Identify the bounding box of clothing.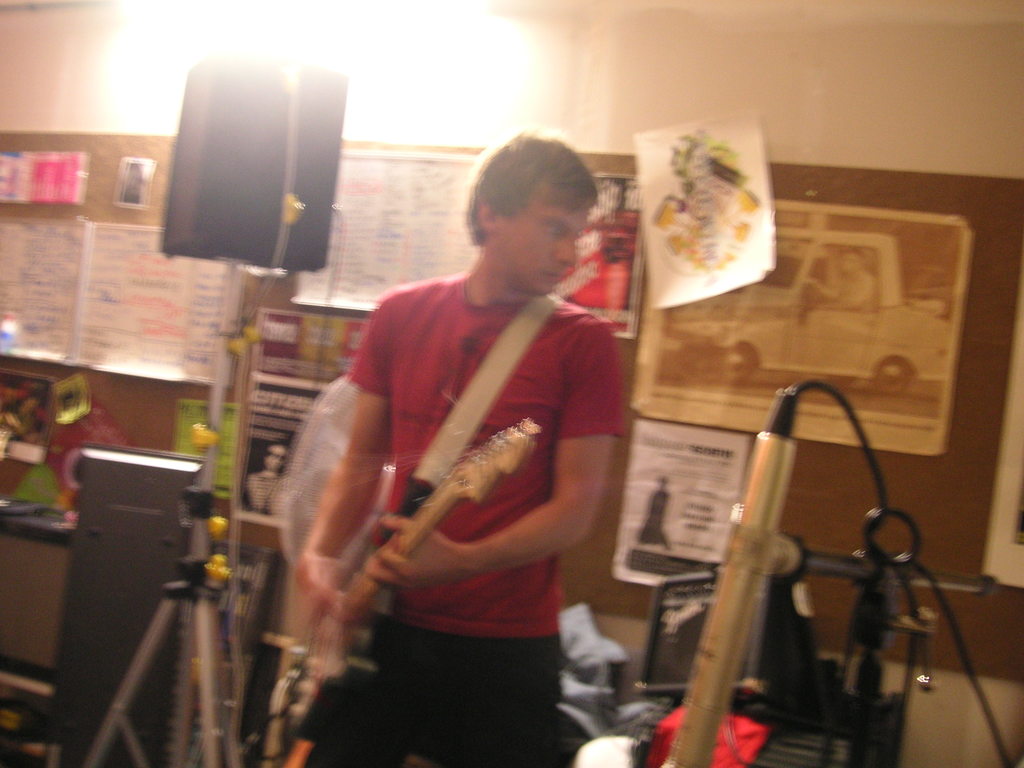
bbox=[351, 265, 631, 767].
